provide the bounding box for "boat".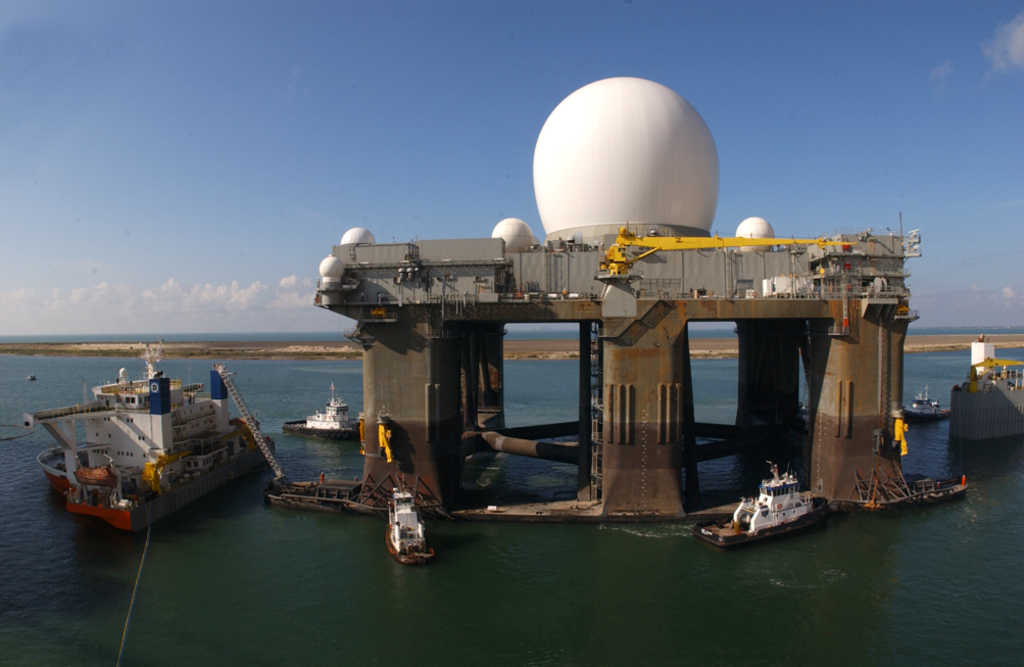
{"x1": 849, "y1": 452, "x2": 972, "y2": 514}.
